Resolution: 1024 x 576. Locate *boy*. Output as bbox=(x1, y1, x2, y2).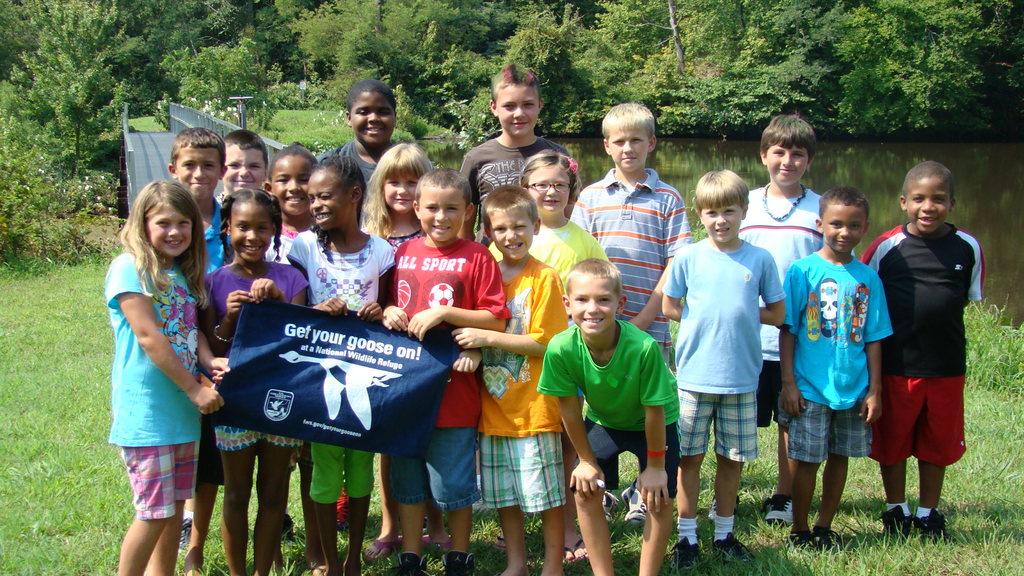
bbox=(316, 77, 405, 233).
